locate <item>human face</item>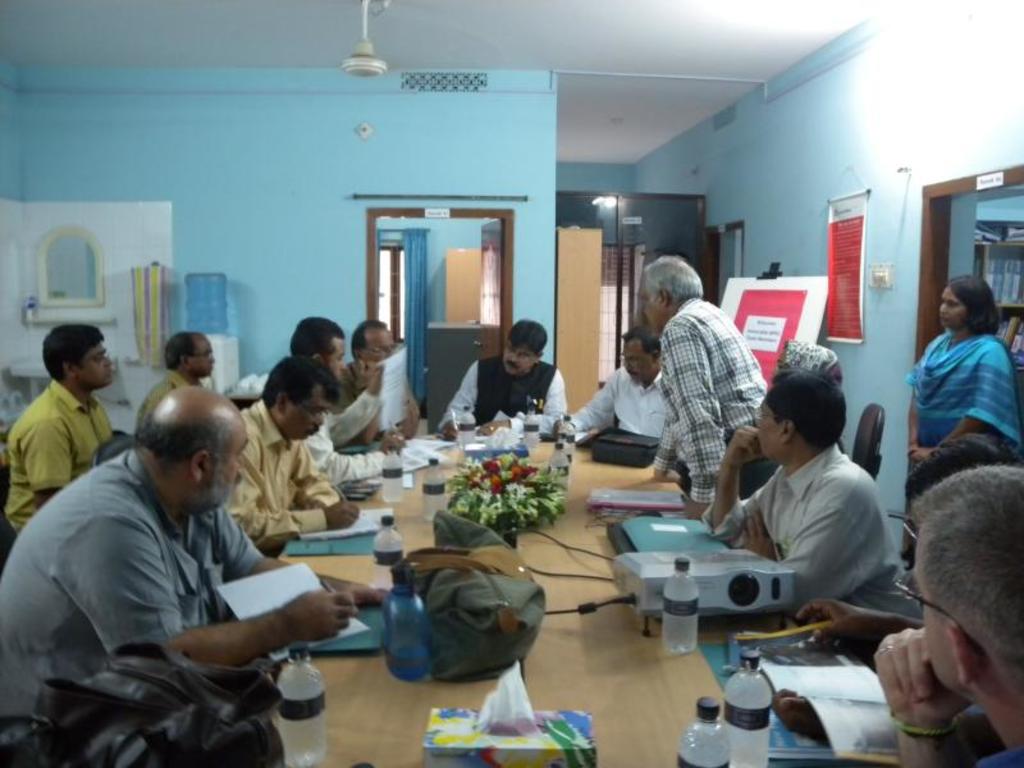
[207,419,244,511]
